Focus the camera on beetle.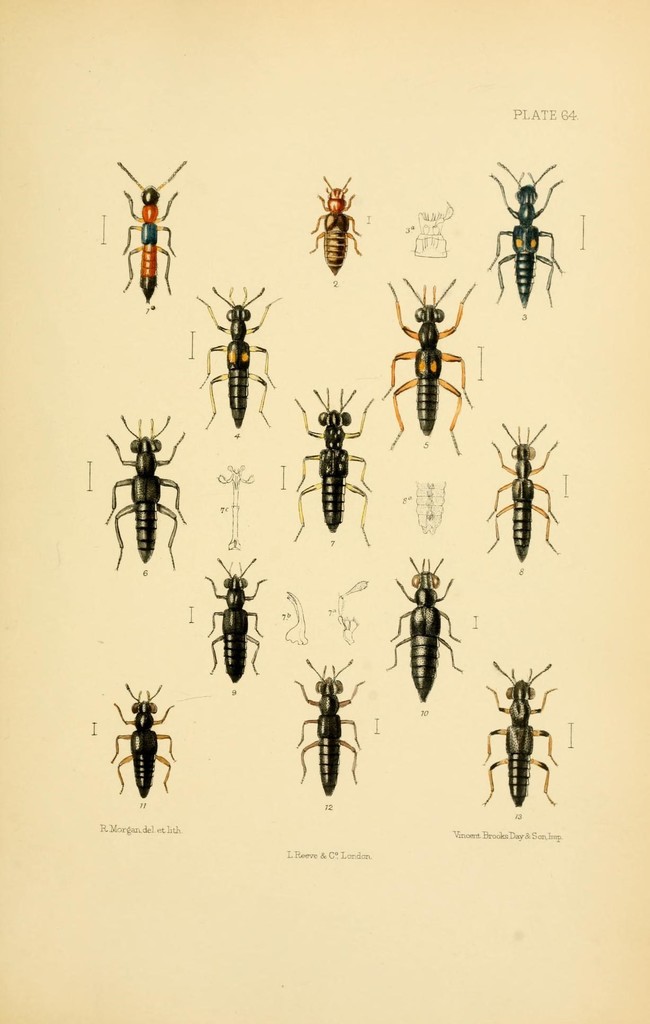
Focus region: 295 388 379 547.
